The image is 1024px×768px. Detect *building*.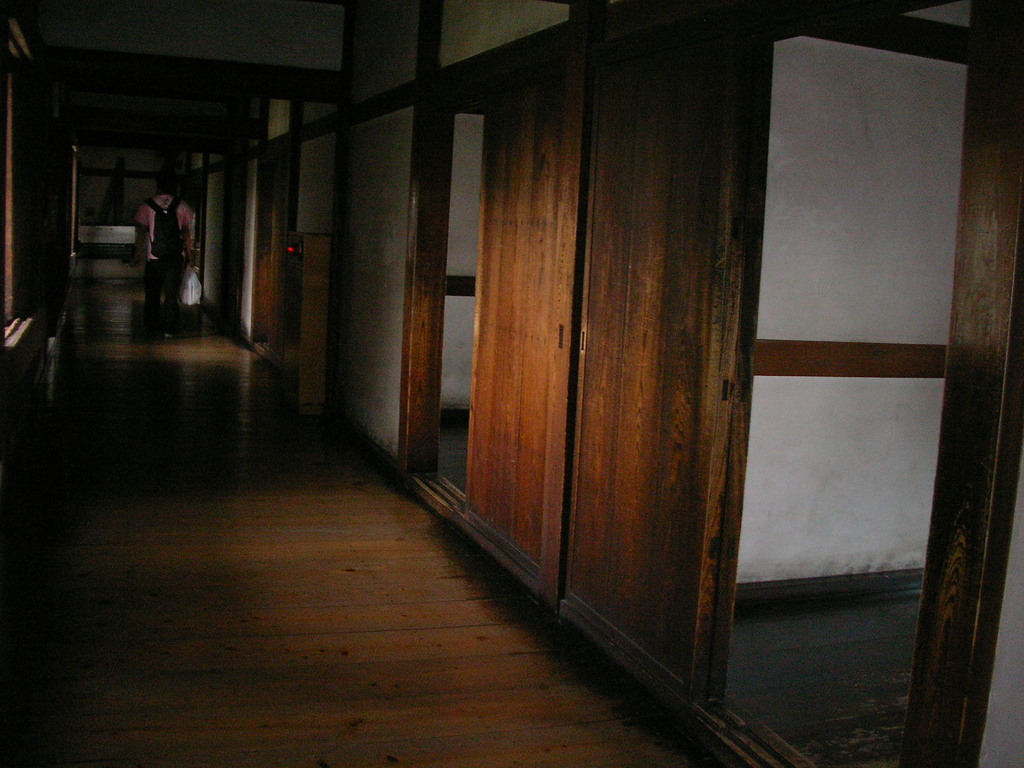
Detection: <bbox>0, 3, 1023, 765</bbox>.
